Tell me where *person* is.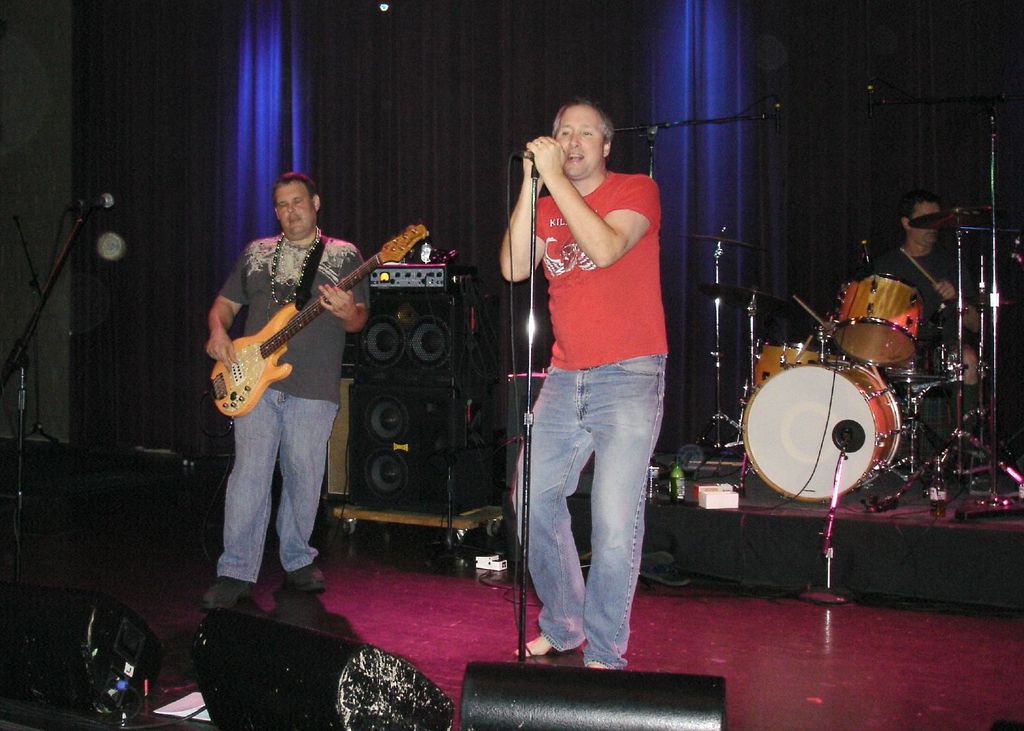
*person* is at <region>872, 195, 982, 470</region>.
